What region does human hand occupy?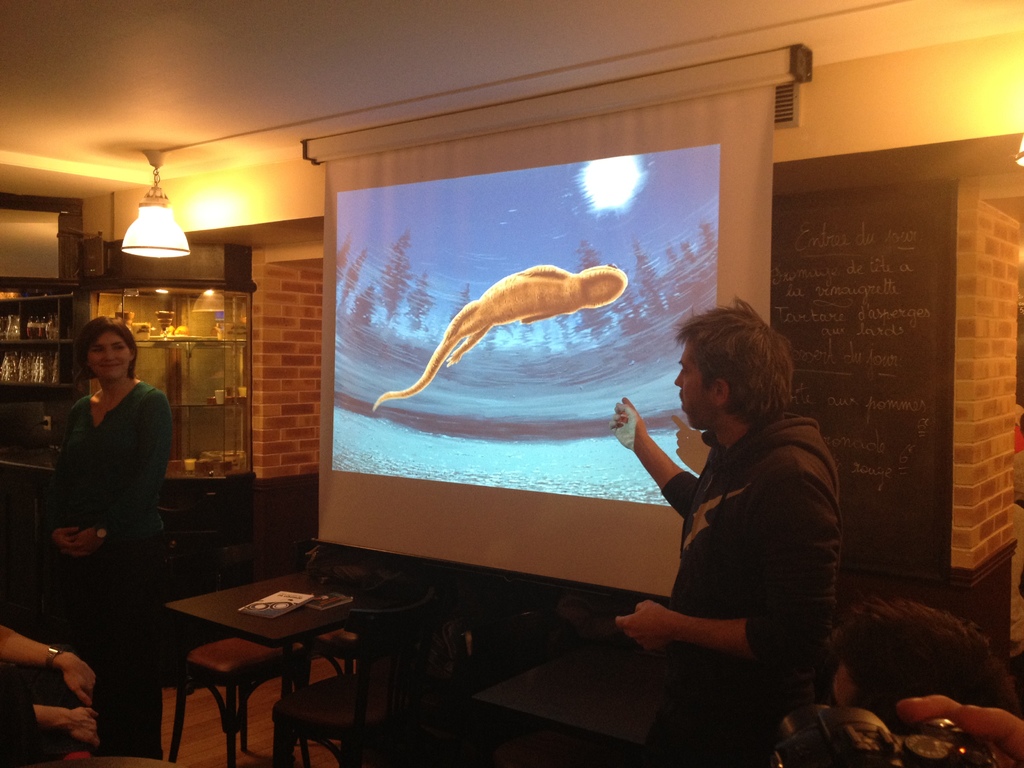
pyautogui.locateOnScreen(67, 701, 103, 752).
